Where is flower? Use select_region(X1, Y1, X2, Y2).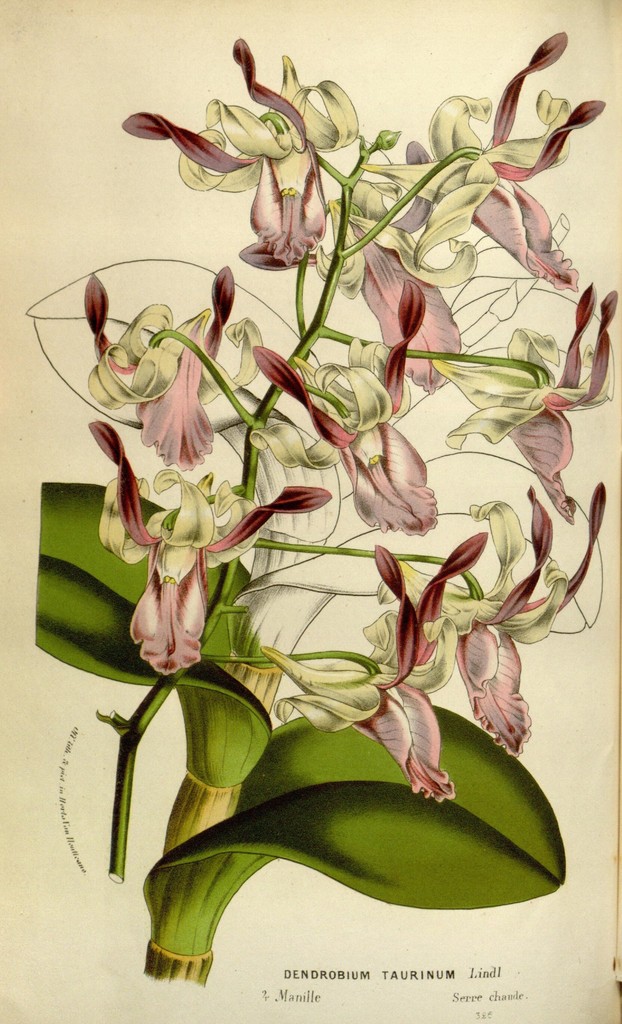
select_region(356, 25, 609, 287).
